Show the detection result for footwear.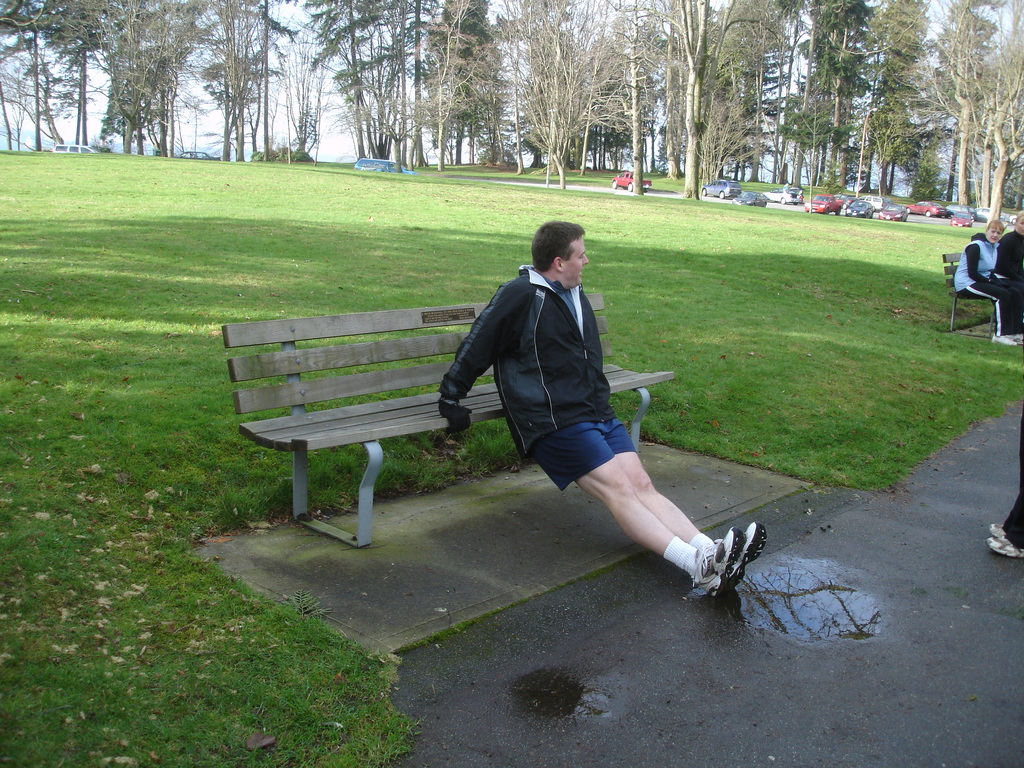
x1=988 y1=538 x2=1023 y2=564.
